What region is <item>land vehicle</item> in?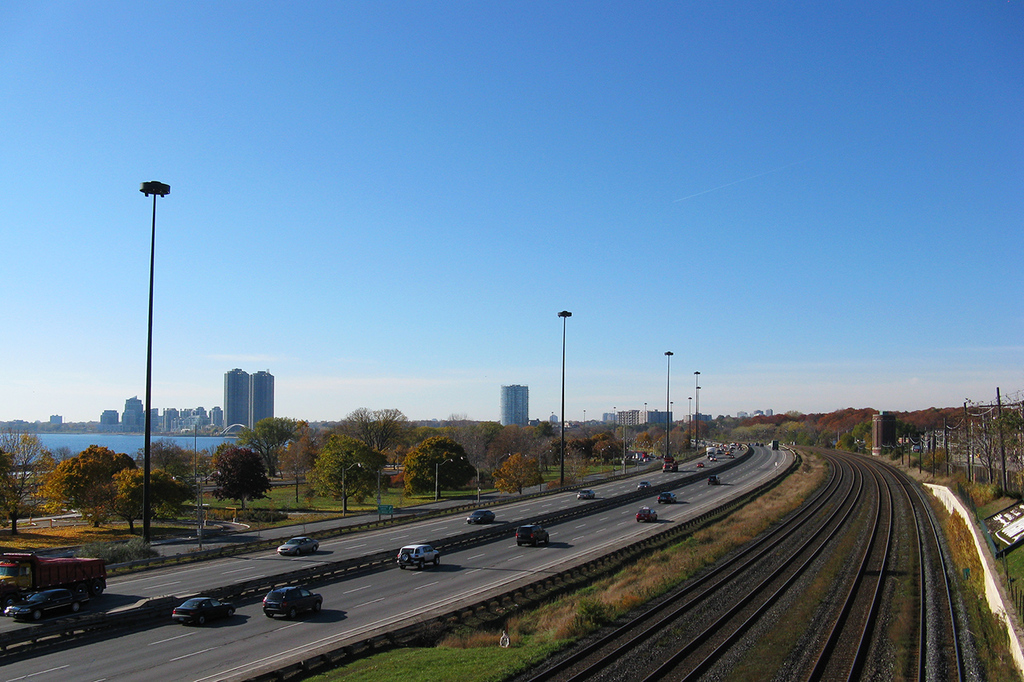
{"left": 640, "top": 509, "right": 657, "bottom": 519}.
